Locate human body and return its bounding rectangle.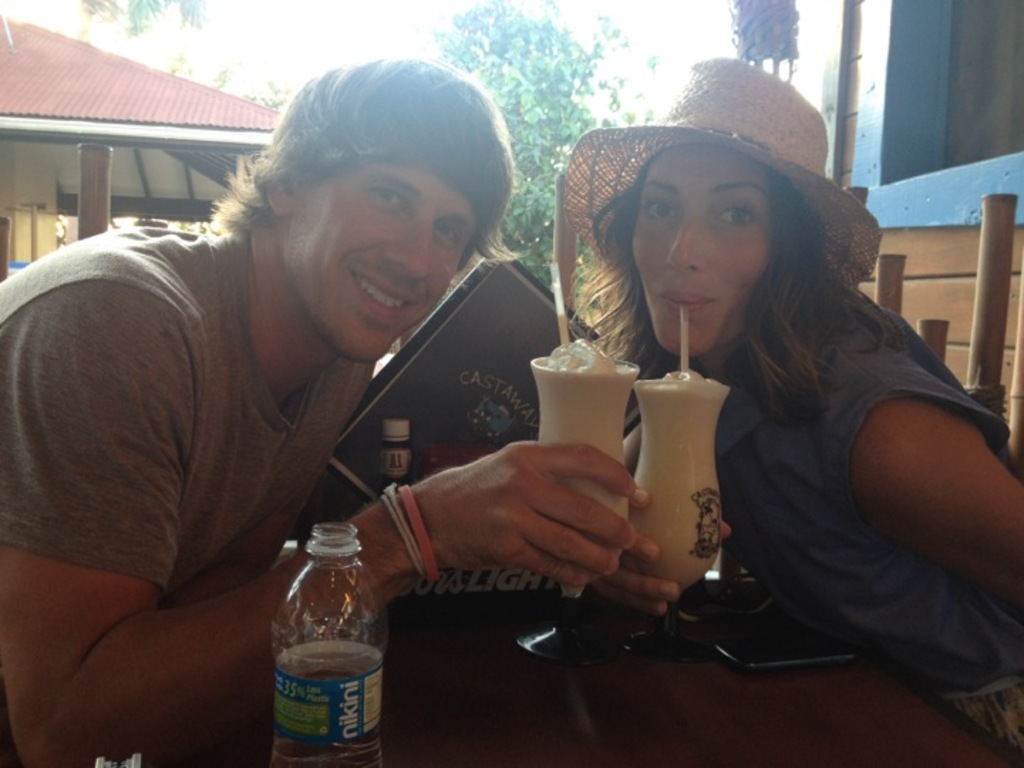
bbox=(0, 51, 636, 767).
